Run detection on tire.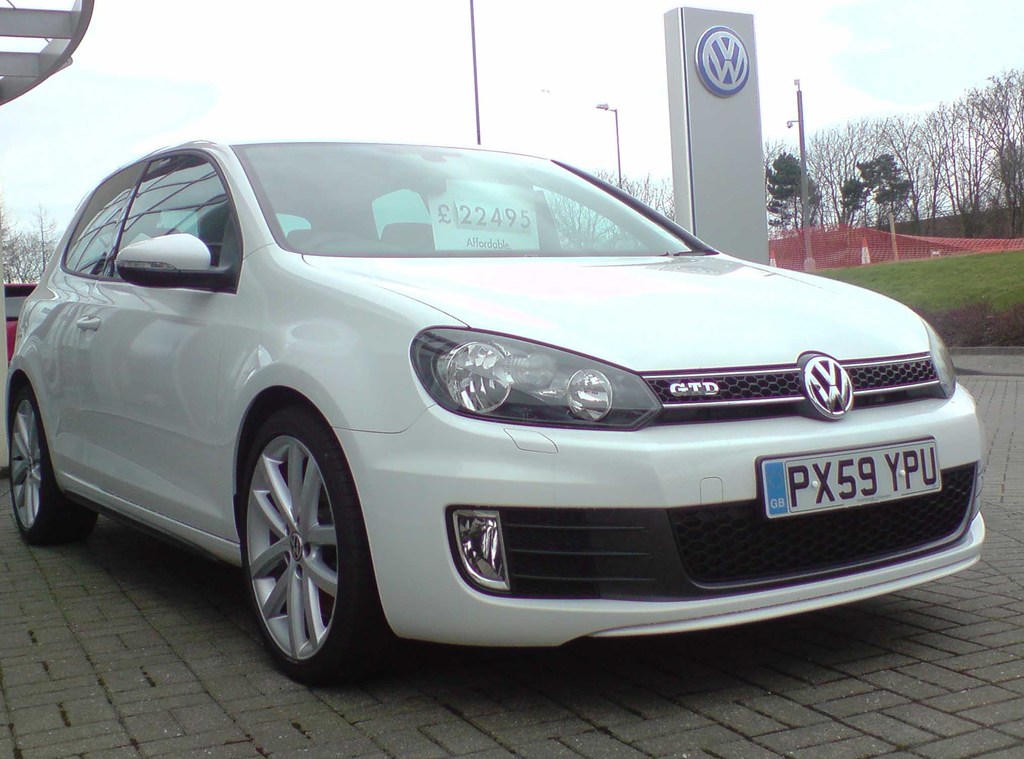
Result: bbox=[10, 373, 99, 545].
